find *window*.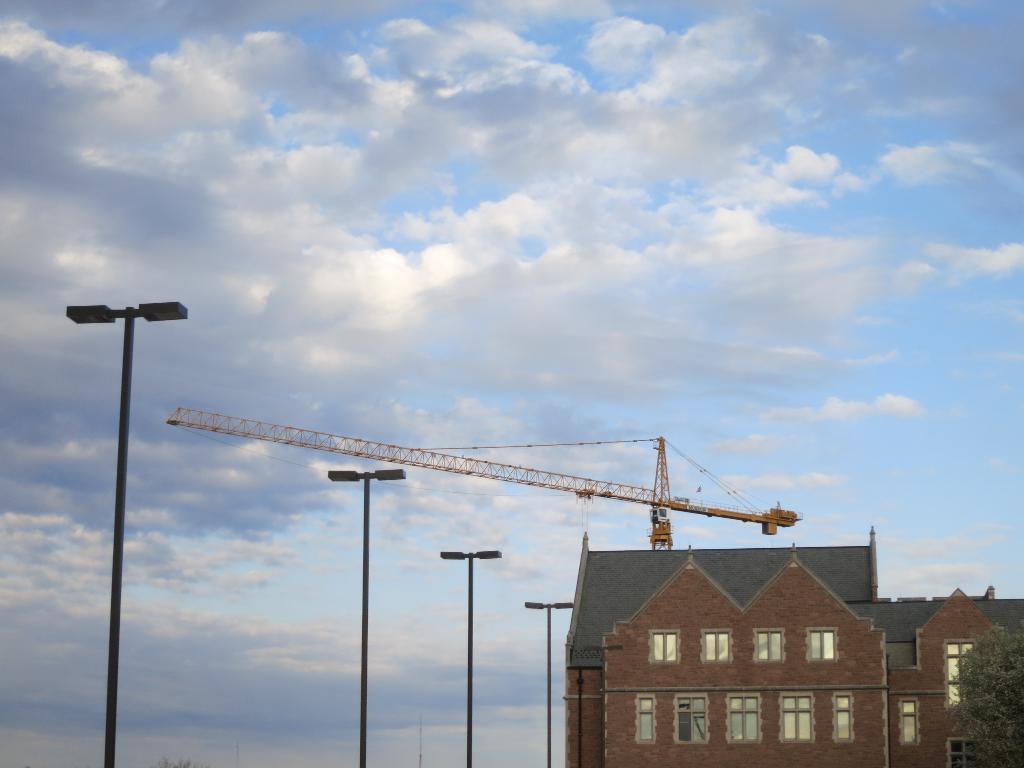
[726,696,763,743].
